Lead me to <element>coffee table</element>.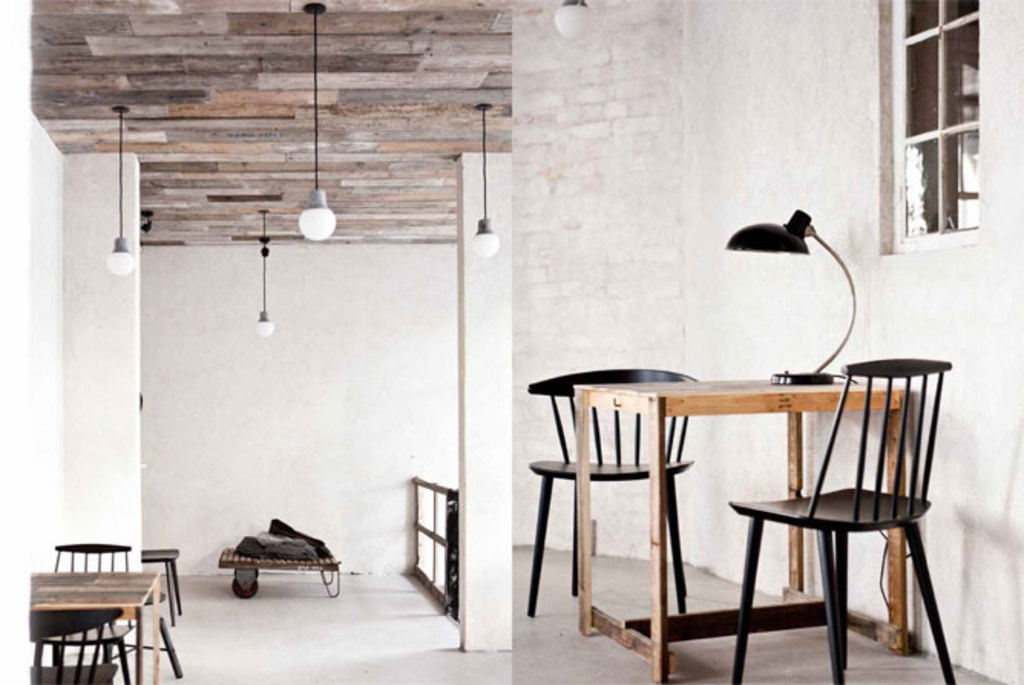
Lead to [left=572, top=382, right=901, bottom=683].
